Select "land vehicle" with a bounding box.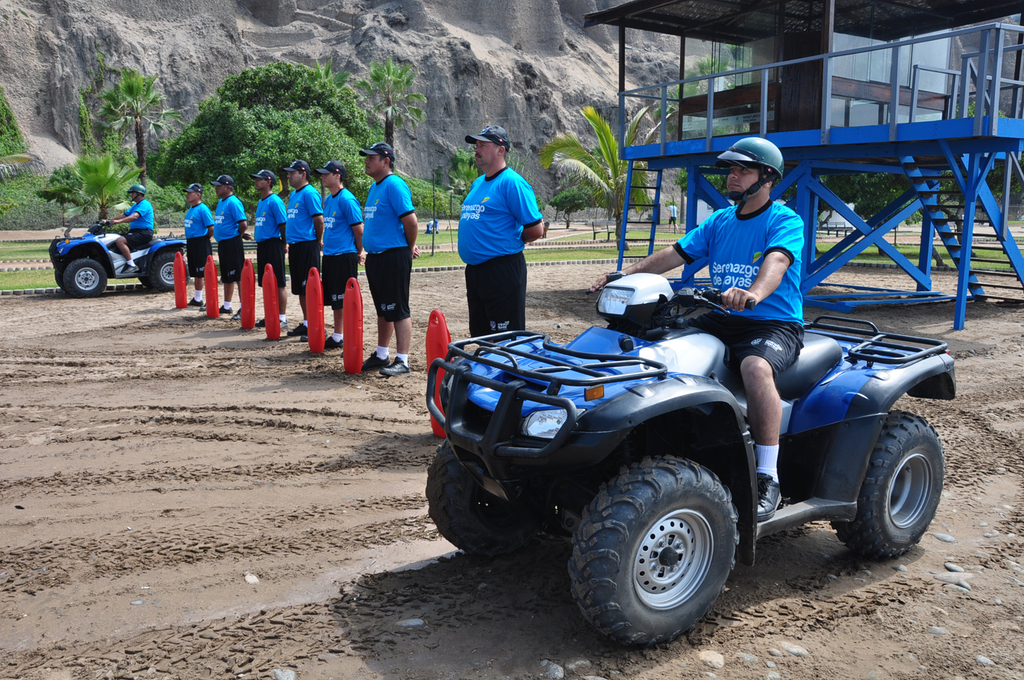
[left=406, top=247, right=973, bottom=642].
